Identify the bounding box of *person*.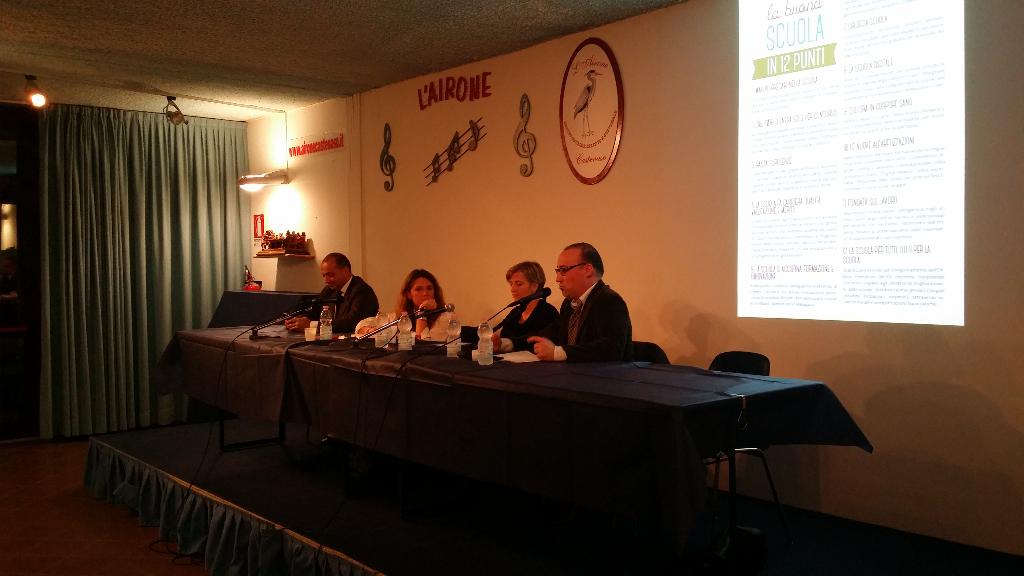
x1=490, y1=261, x2=559, y2=352.
